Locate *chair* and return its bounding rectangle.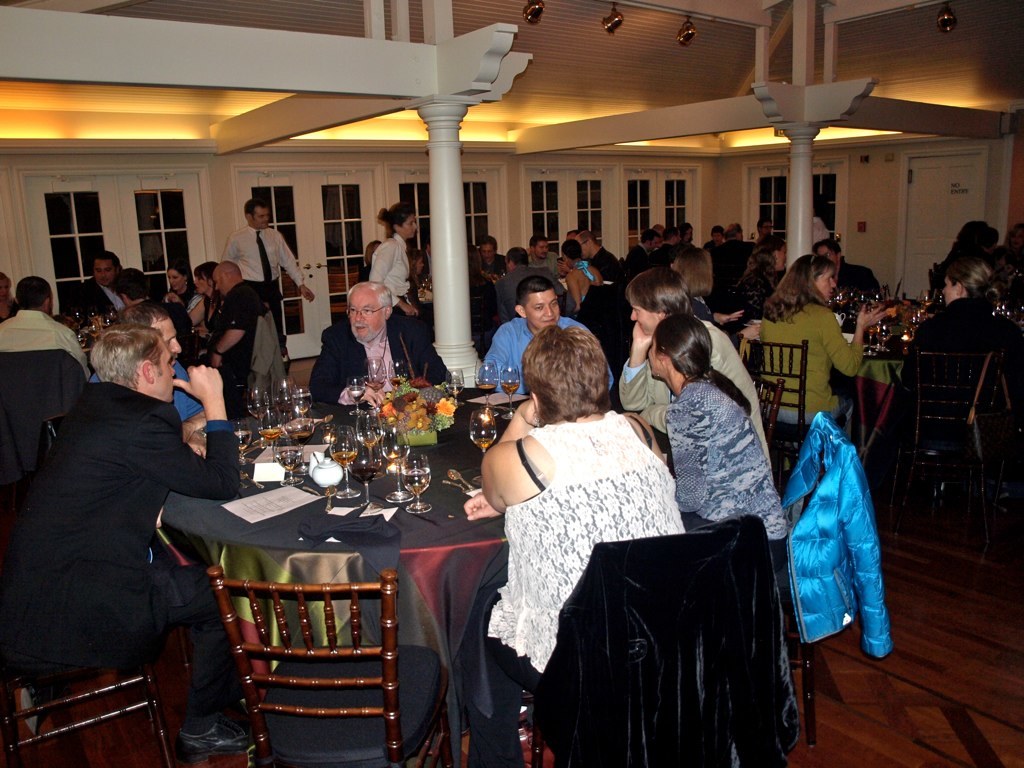
BBox(189, 554, 415, 753).
